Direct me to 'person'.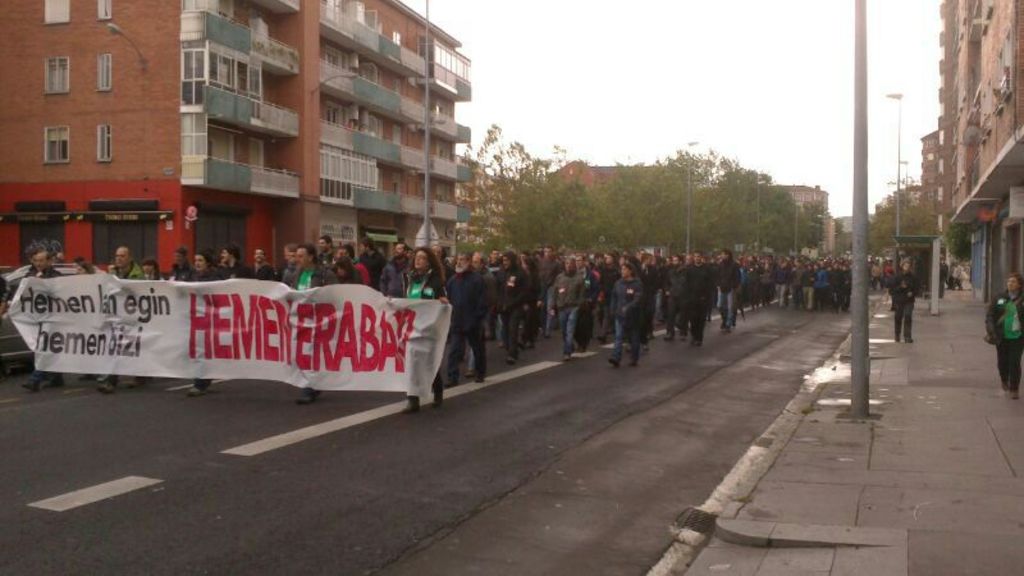
Direction: {"x1": 605, "y1": 256, "x2": 652, "y2": 365}.
